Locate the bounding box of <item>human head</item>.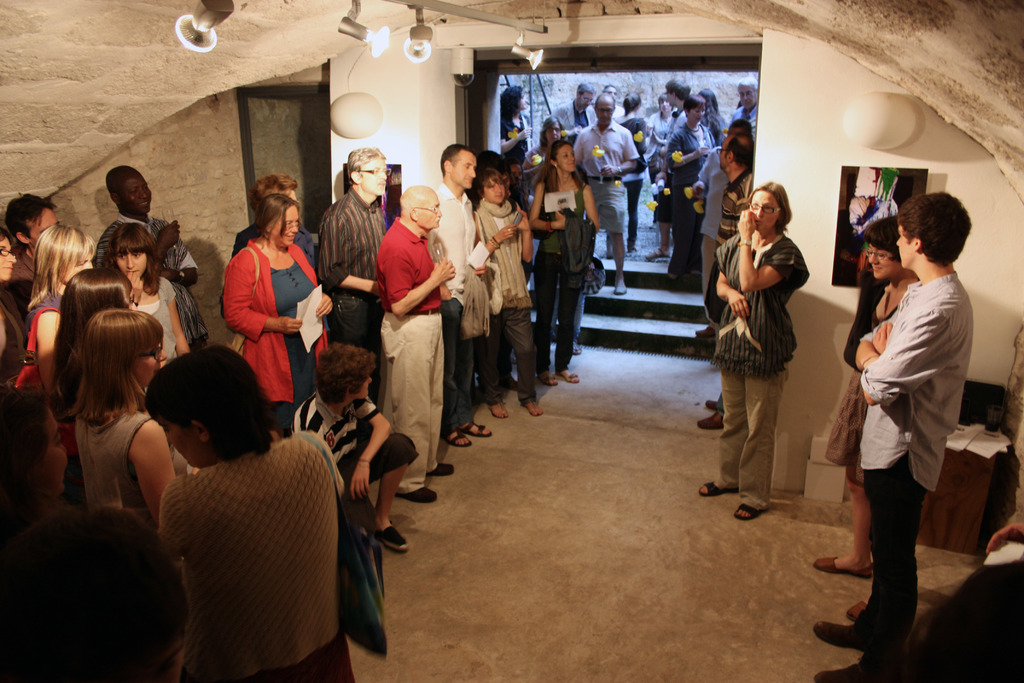
Bounding box: detection(4, 504, 188, 682).
